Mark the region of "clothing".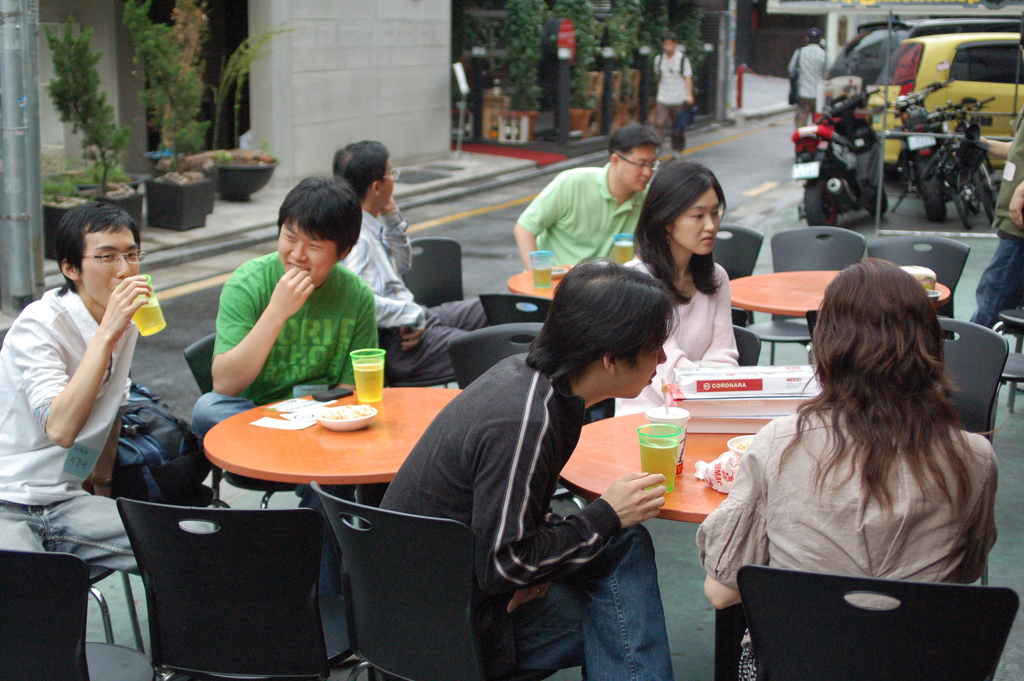
Region: left=702, top=314, right=1011, bottom=628.
